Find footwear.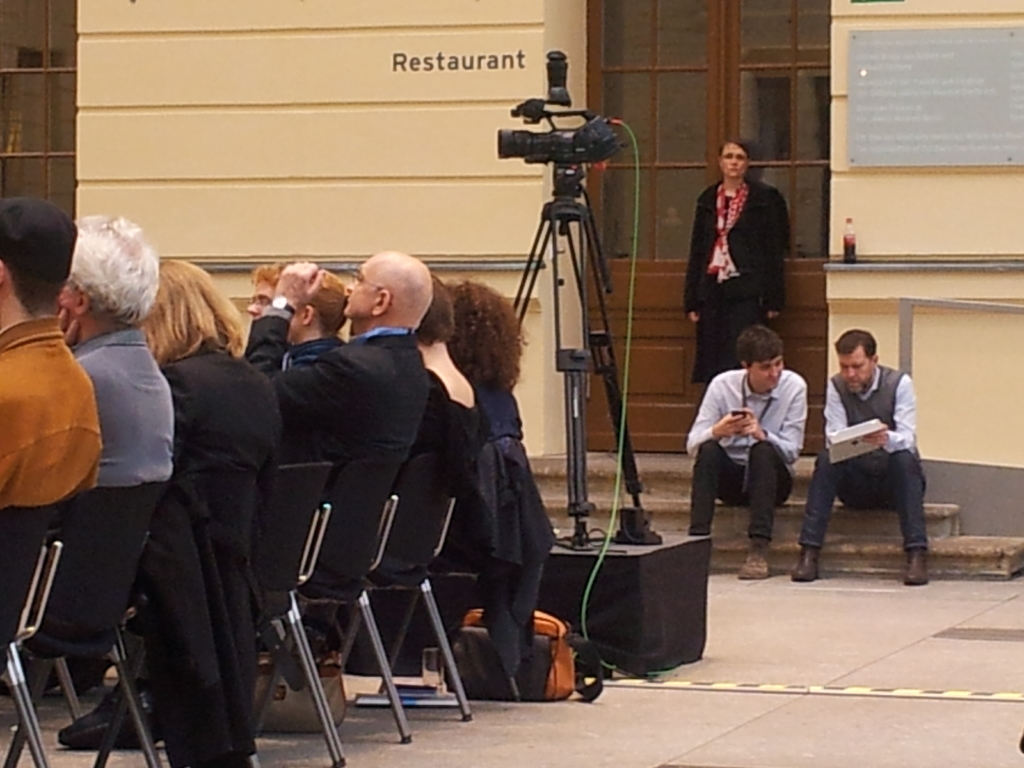
<box>902,547,932,586</box>.
